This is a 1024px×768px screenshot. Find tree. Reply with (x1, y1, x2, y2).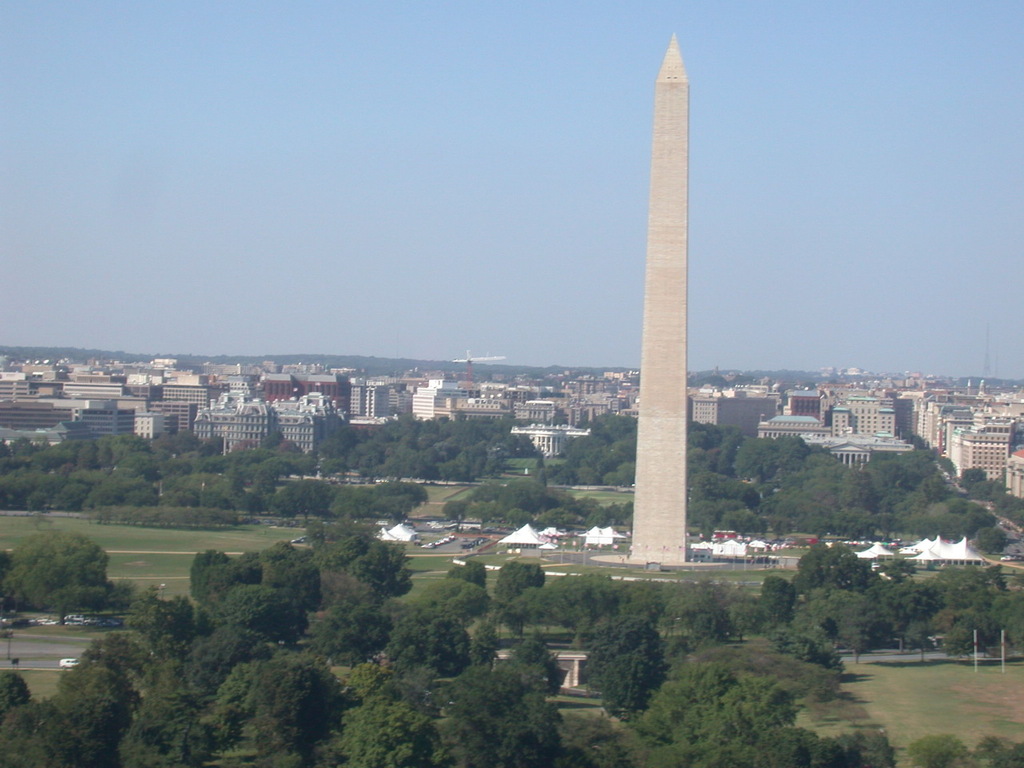
(21, 527, 105, 630).
